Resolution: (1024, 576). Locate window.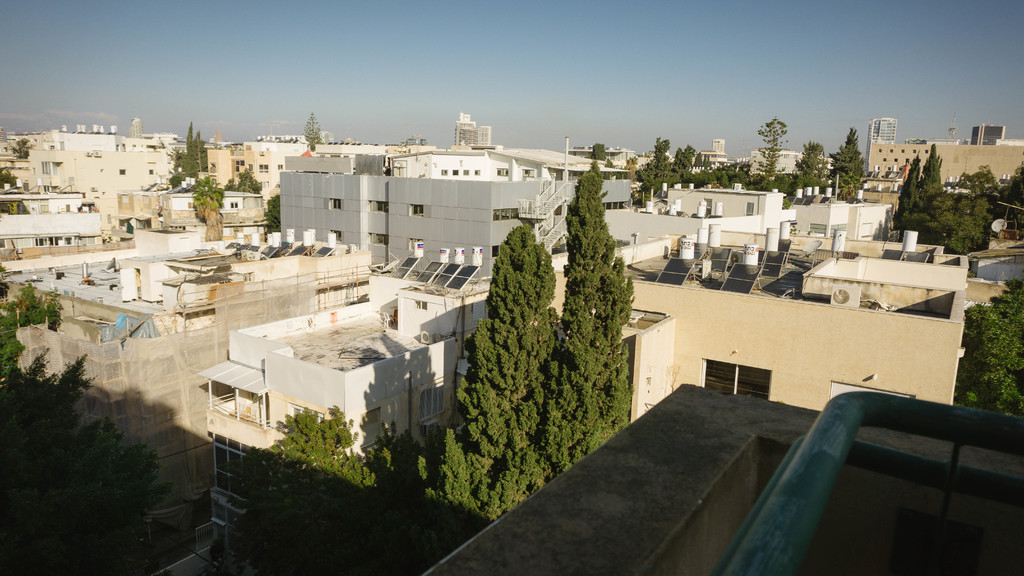
452 167 463 177.
